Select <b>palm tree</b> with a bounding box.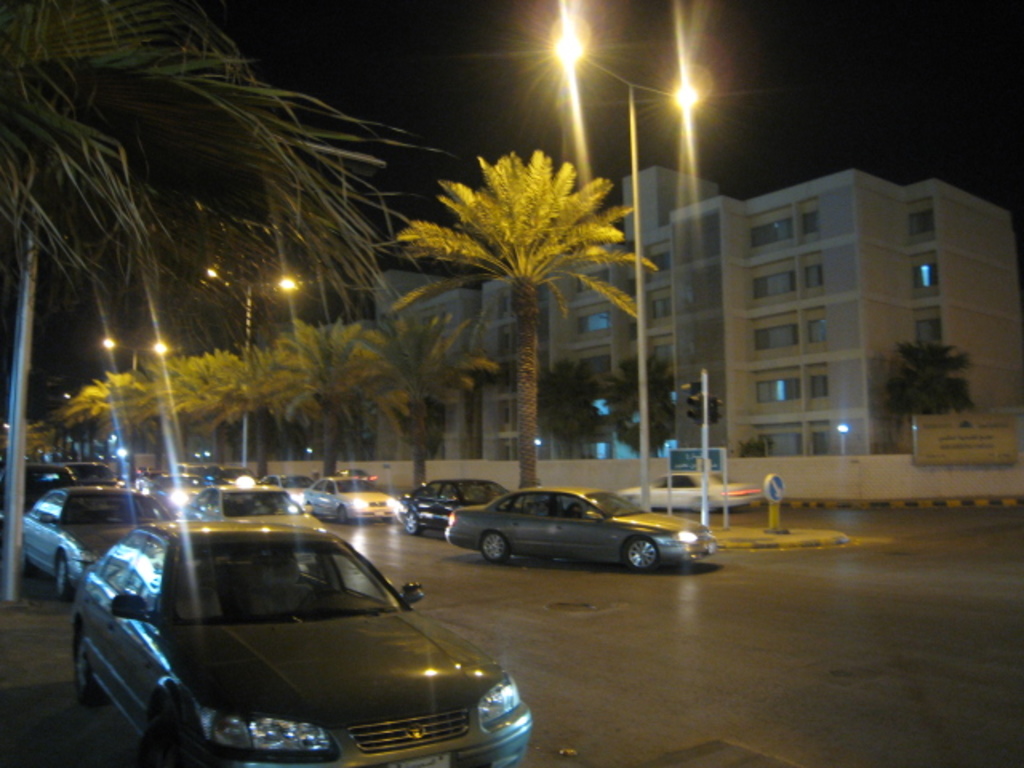
[389, 146, 664, 506].
